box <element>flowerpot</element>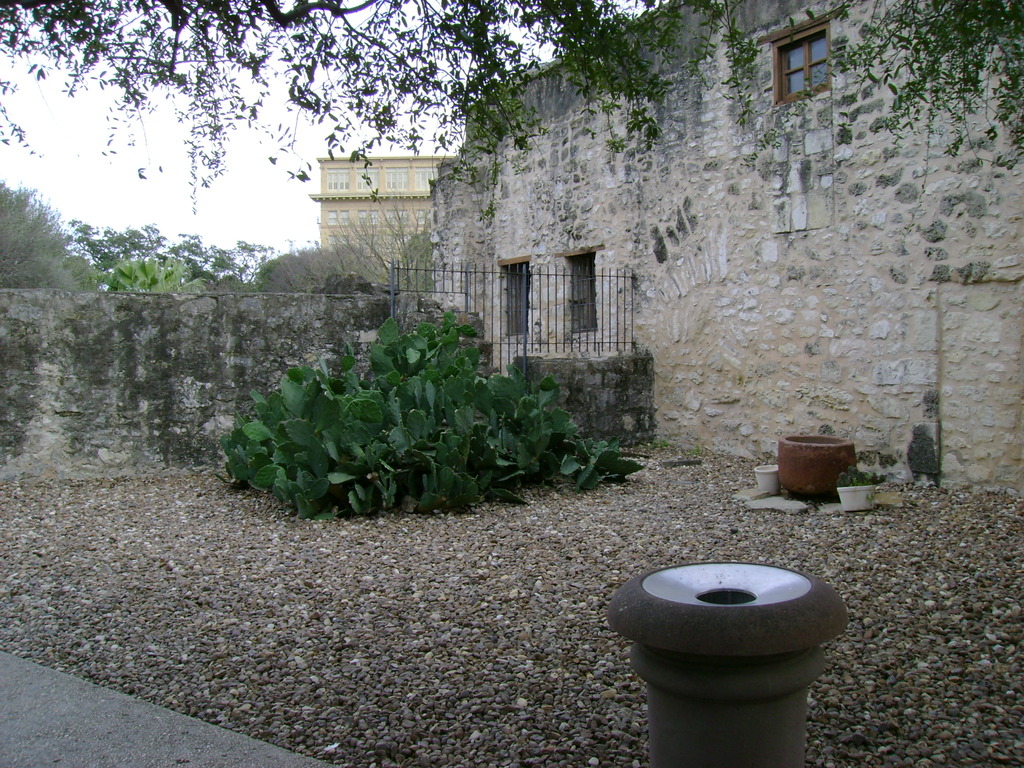
(836, 482, 875, 507)
